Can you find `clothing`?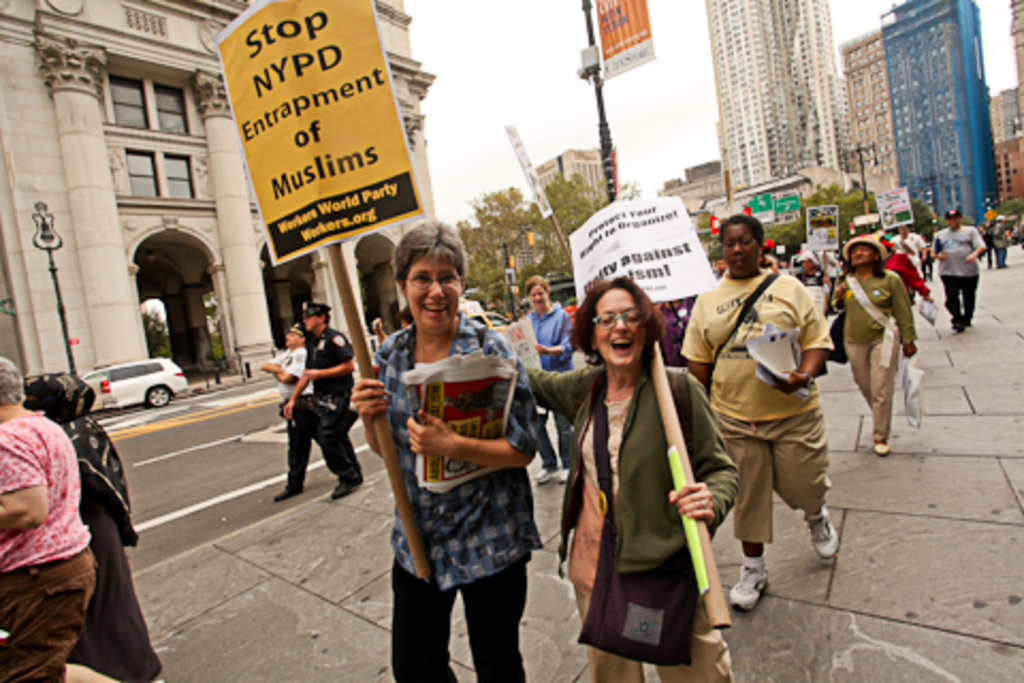
Yes, bounding box: x1=992 y1=222 x2=1011 y2=263.
